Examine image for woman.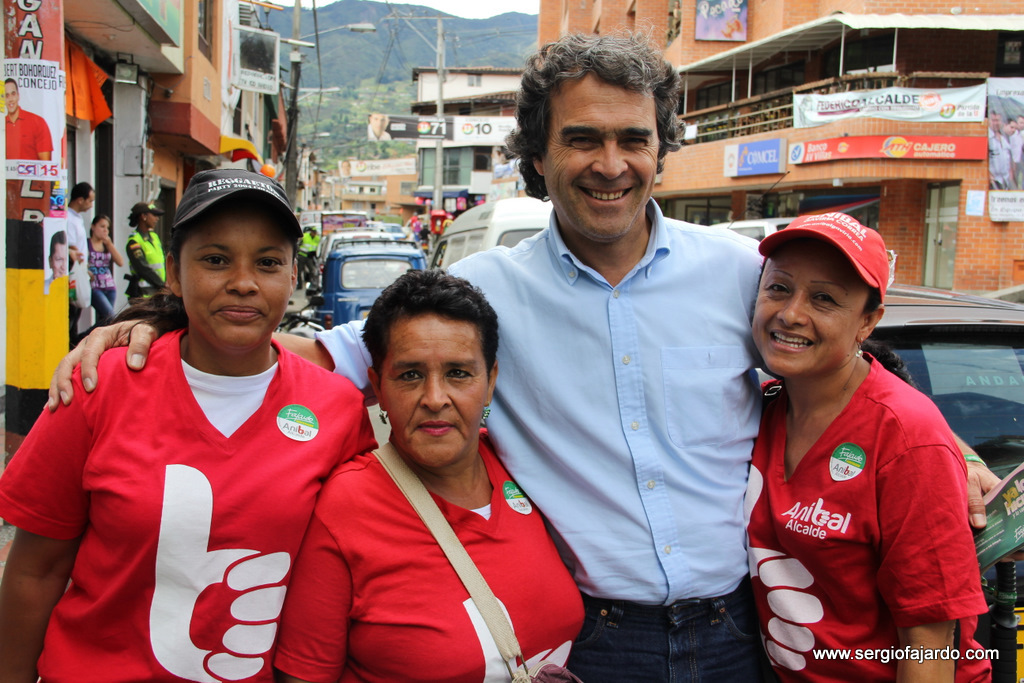
Examination result: x1=272, y1=263, x2=588, y2=682.
